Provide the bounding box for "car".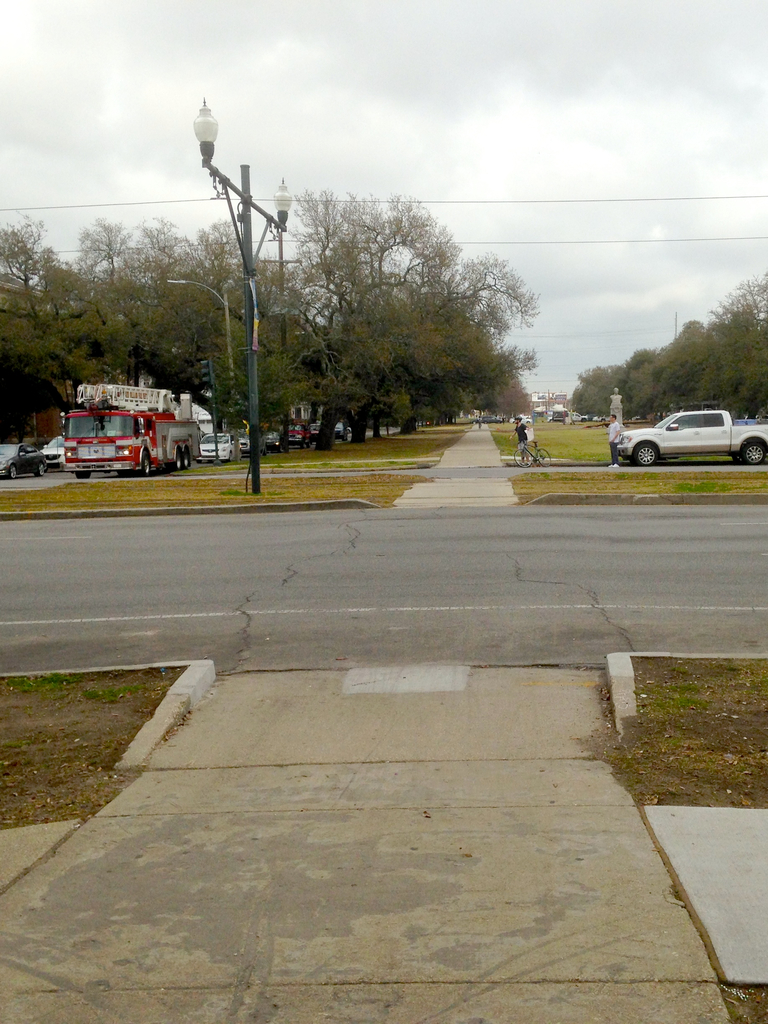
box(39, 433, 65, 470).
